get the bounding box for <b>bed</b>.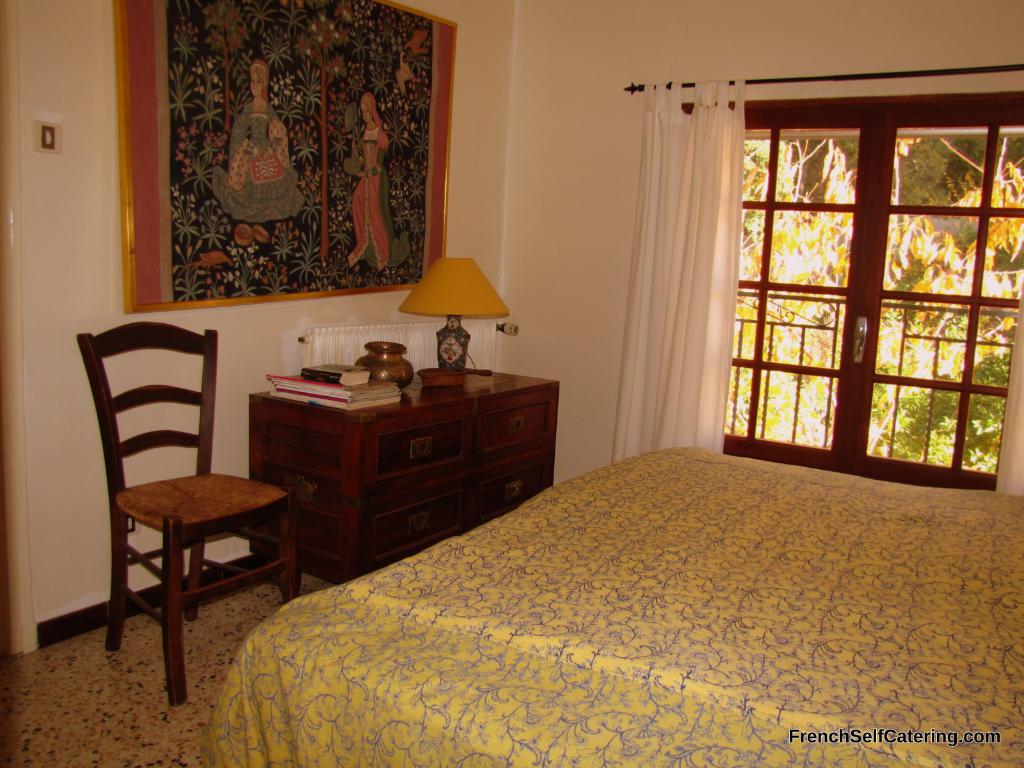
bbox=[170, 340, 966, 747].
